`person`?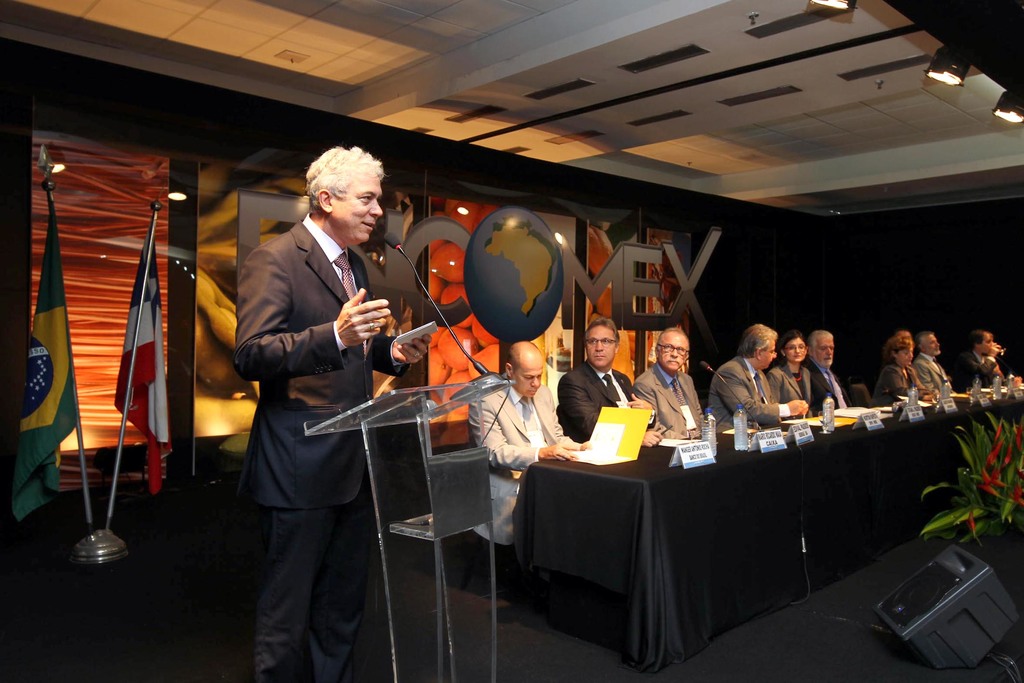
[left=859, top=331, right=934, bottom=406]
